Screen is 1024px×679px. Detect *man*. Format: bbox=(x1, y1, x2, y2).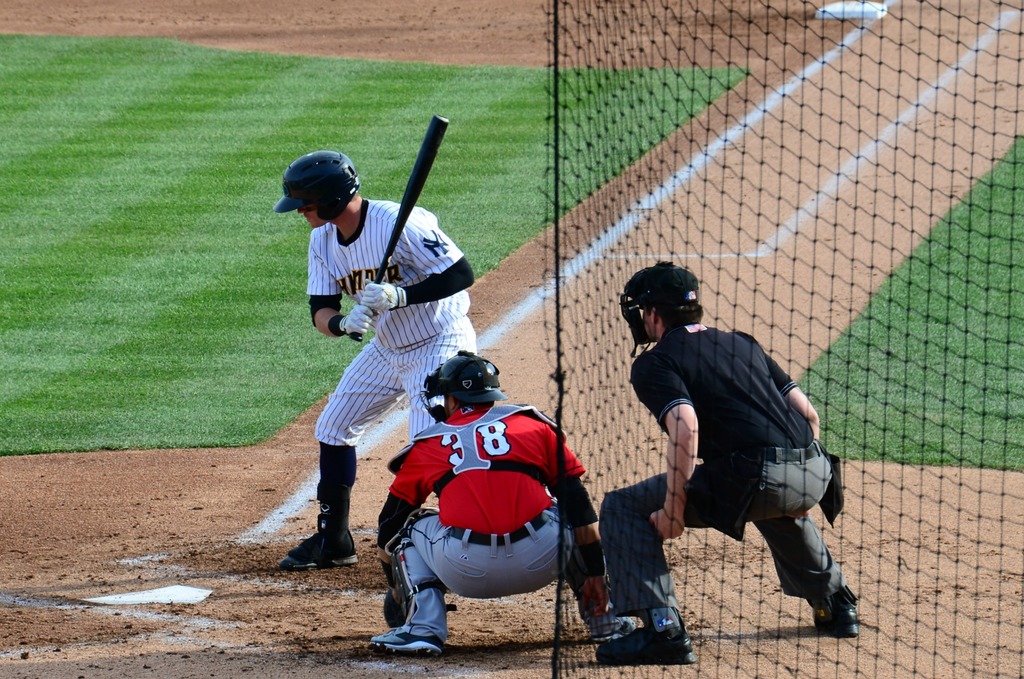
bbox=(600, 259, 855, 650).
